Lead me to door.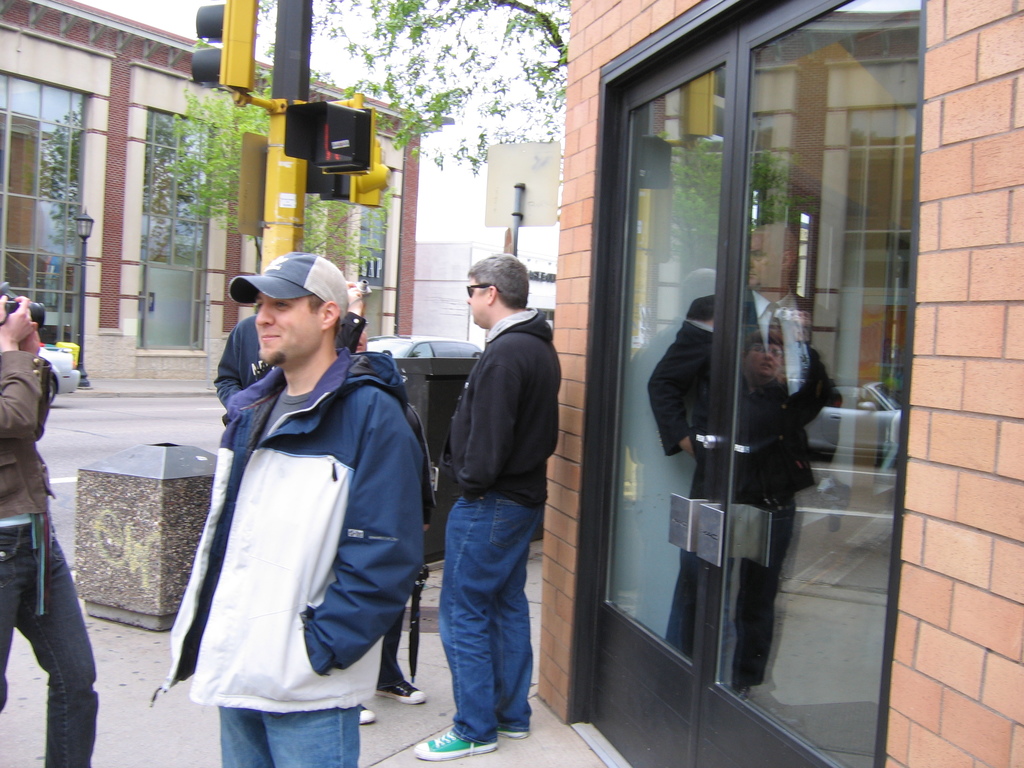
Lead to bbox=(596, 9, 904, 678).
